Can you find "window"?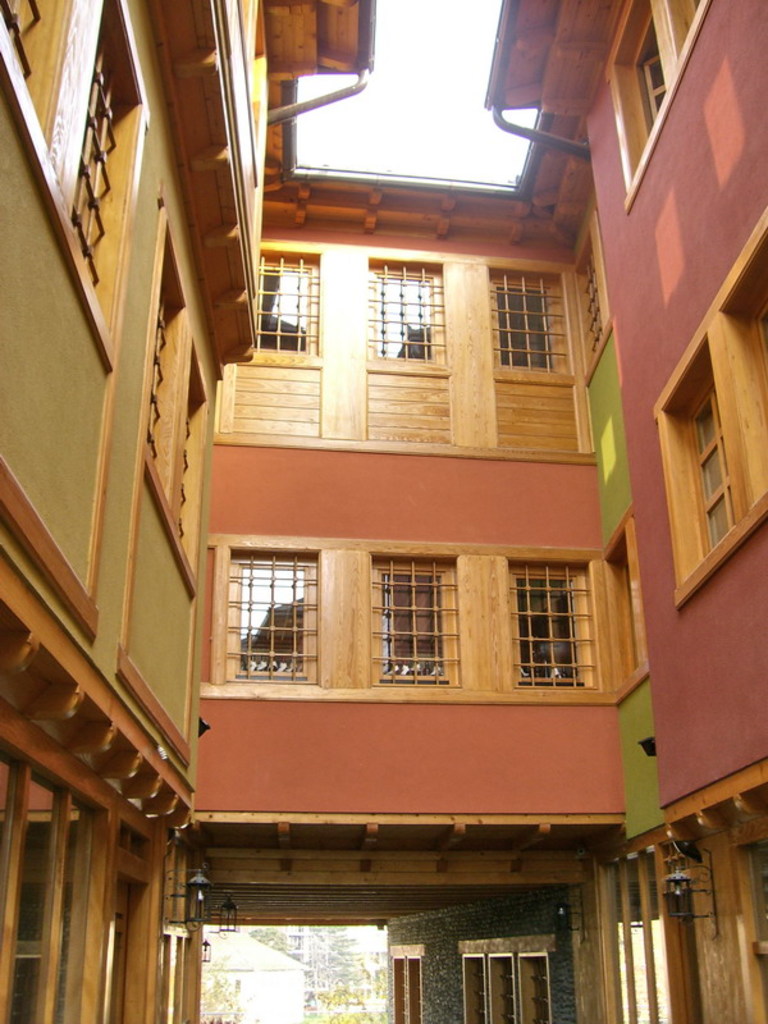
Yes, bounding box: 374:557:457:687.
